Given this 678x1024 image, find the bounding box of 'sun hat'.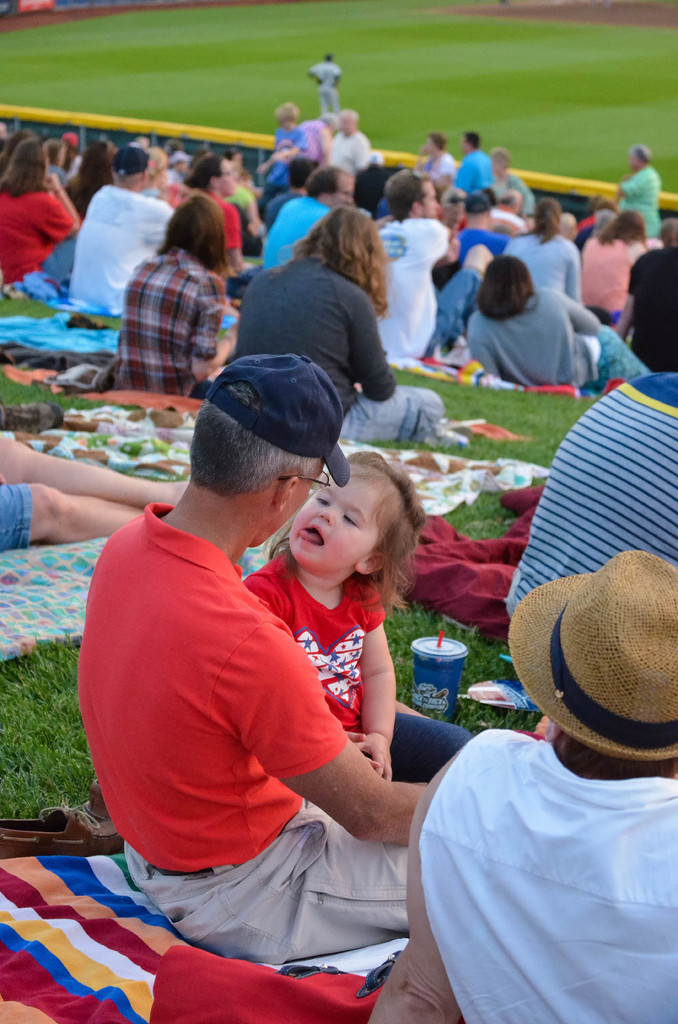
left=500, top=548, right=677, bottom=778.
